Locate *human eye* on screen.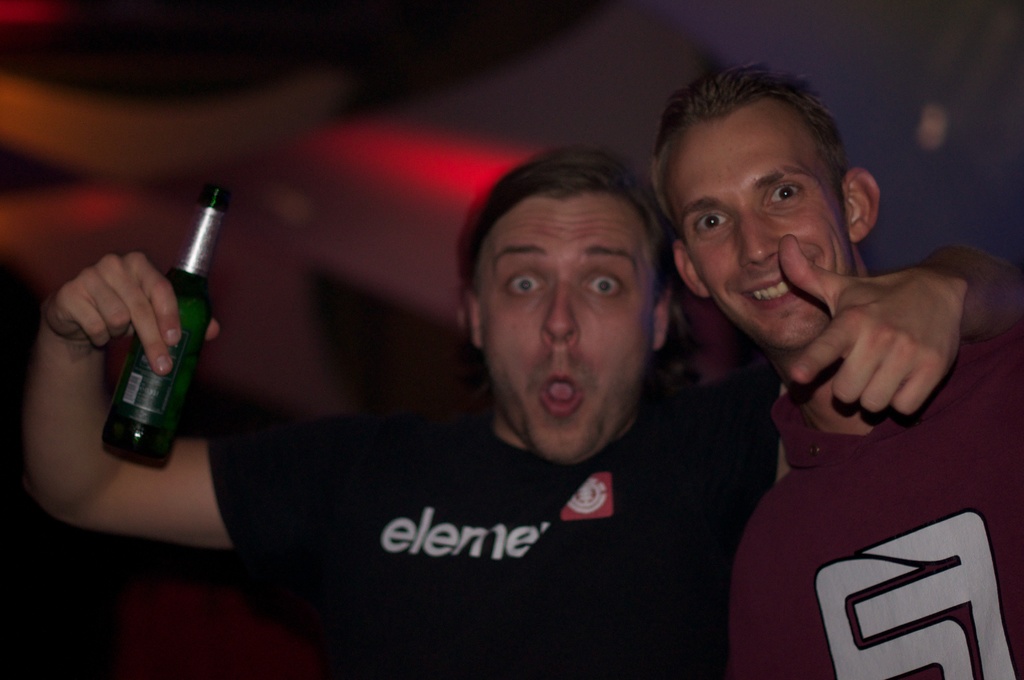
On screen at l=764, t=182, r=806, b=204.
